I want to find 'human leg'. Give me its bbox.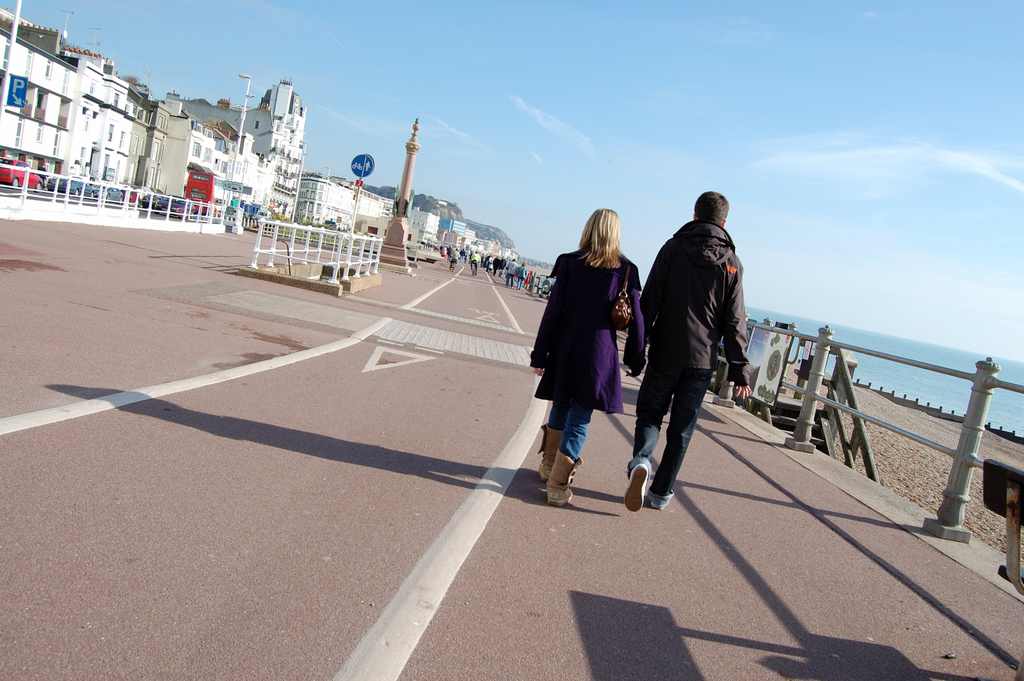
detection(649, 335, 715, 505).
